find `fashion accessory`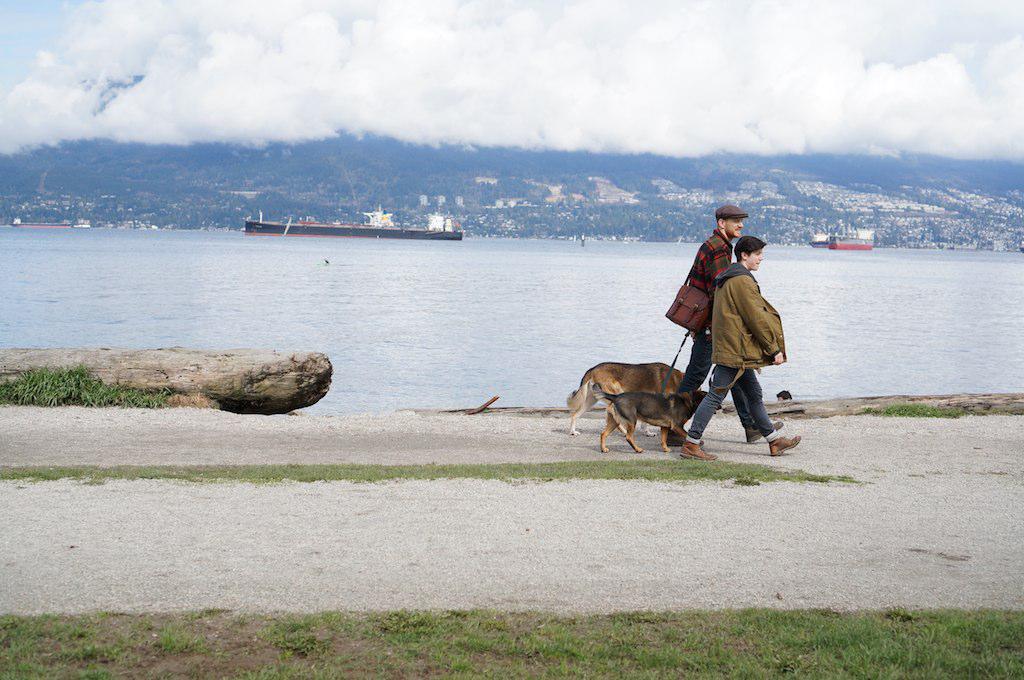
<box>768,434,801,460</box>
